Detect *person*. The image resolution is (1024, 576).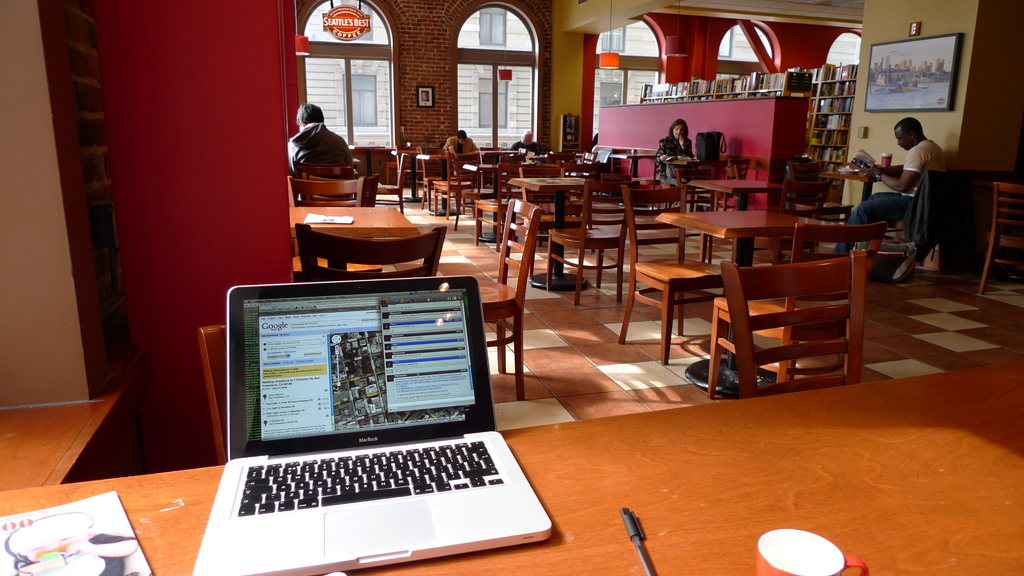
<bbox>287, 101, 351, 198</bbox>.
